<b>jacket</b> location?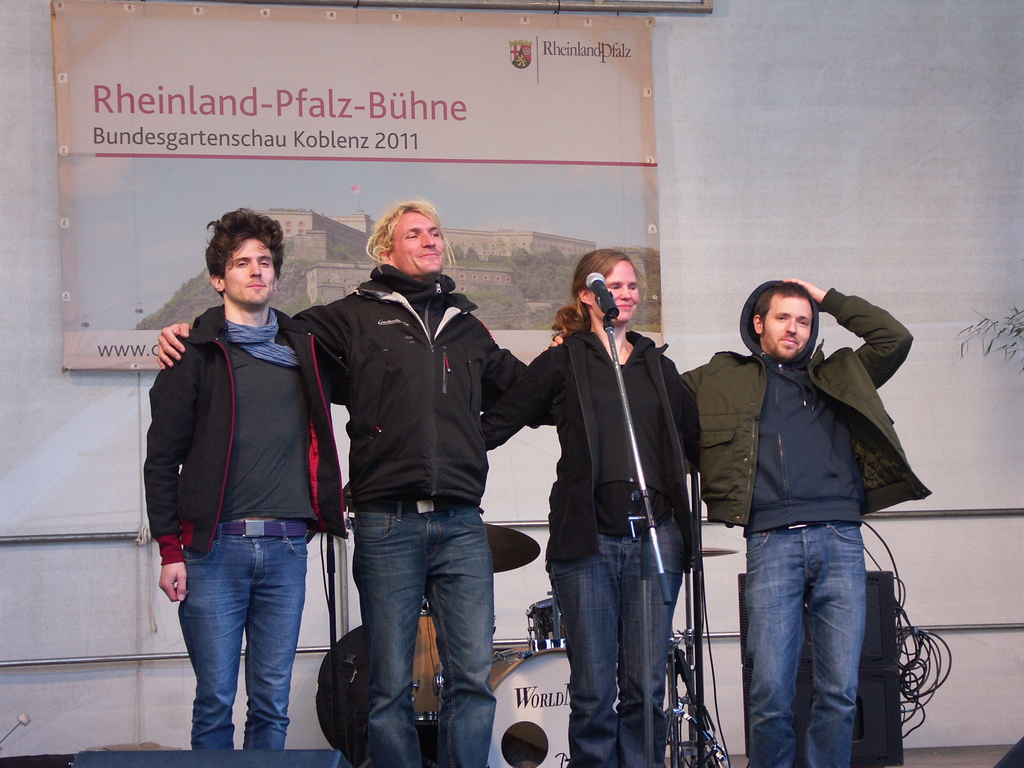
(128,301,351,550)
